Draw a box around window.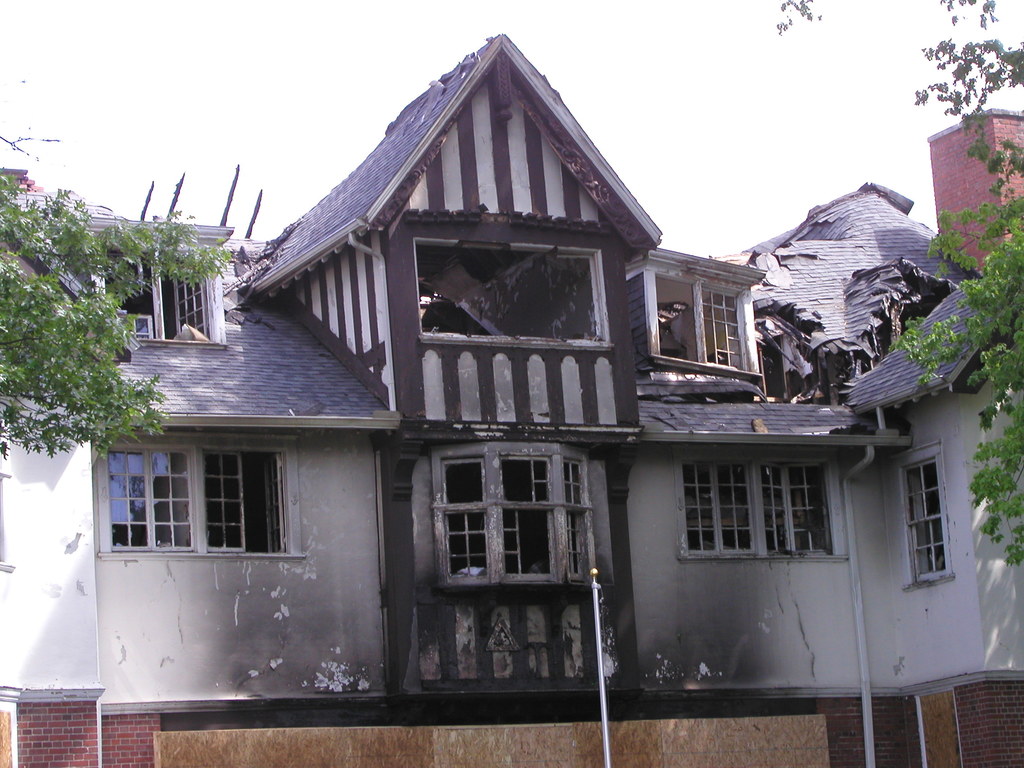
BBox(102, 252, 211, 344).
